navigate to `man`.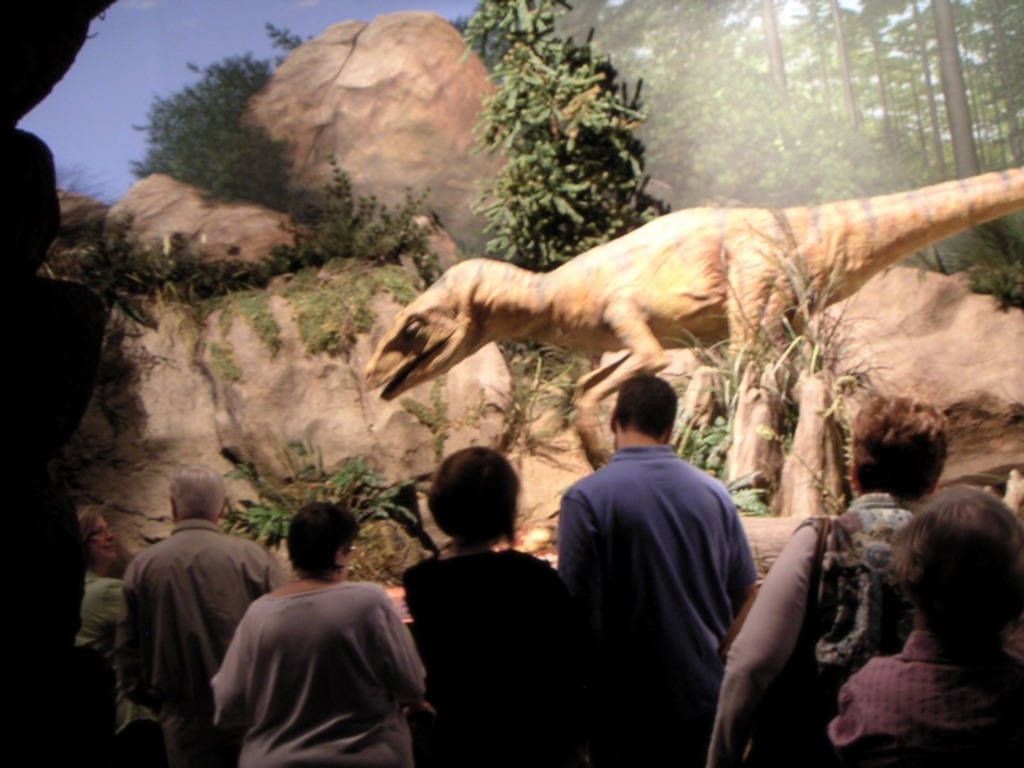
Navigation target: {"left": 553, "top": 372, "right": 820, "bottom": 755}.
